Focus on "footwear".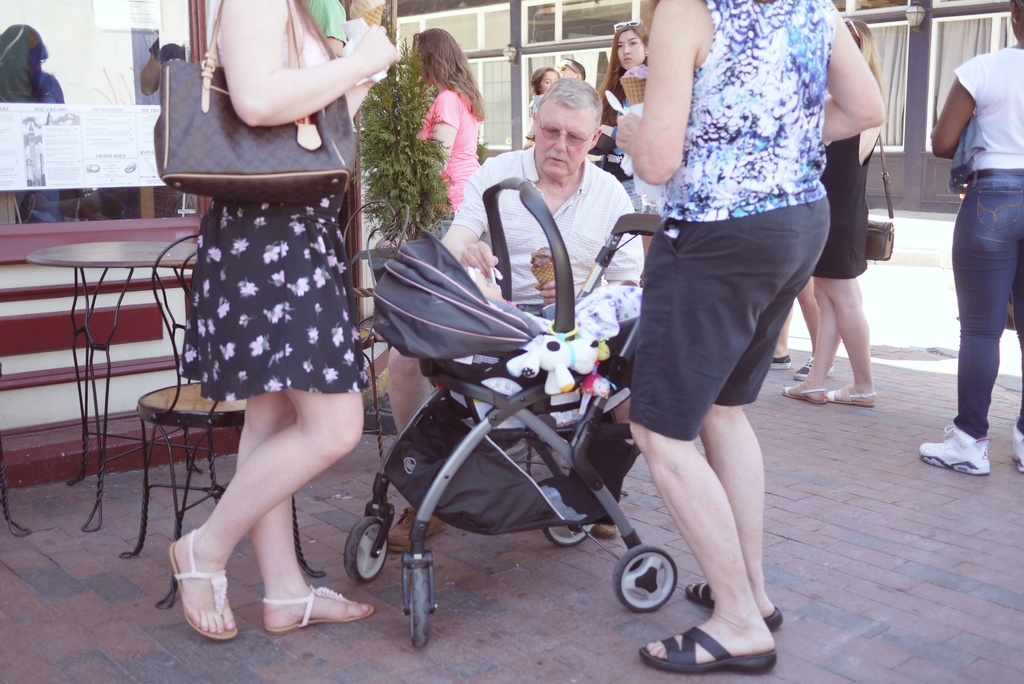
Focused at bbox=[793, 355, 832, 379].
